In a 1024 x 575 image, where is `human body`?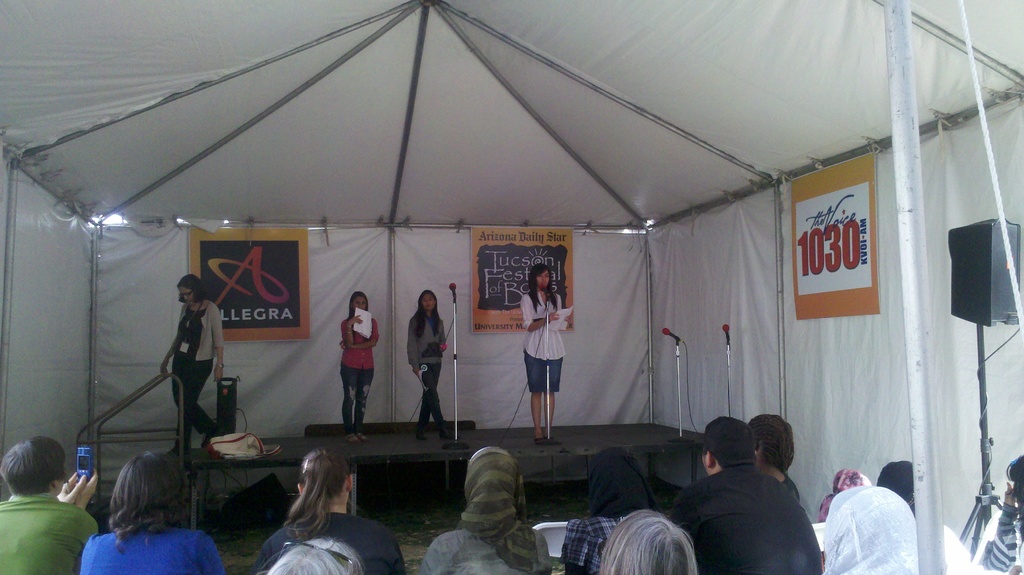
<box>423,505,562,574</box>.
